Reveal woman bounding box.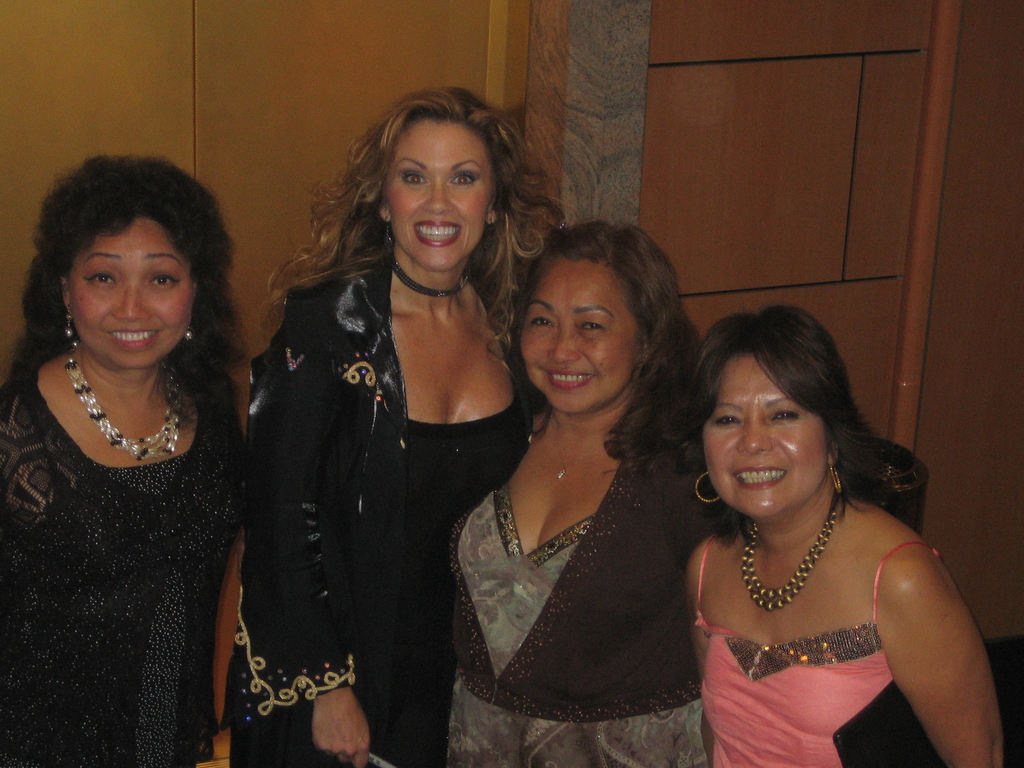
Revealed: [left=431, top=221, right=718, bottom=767].
